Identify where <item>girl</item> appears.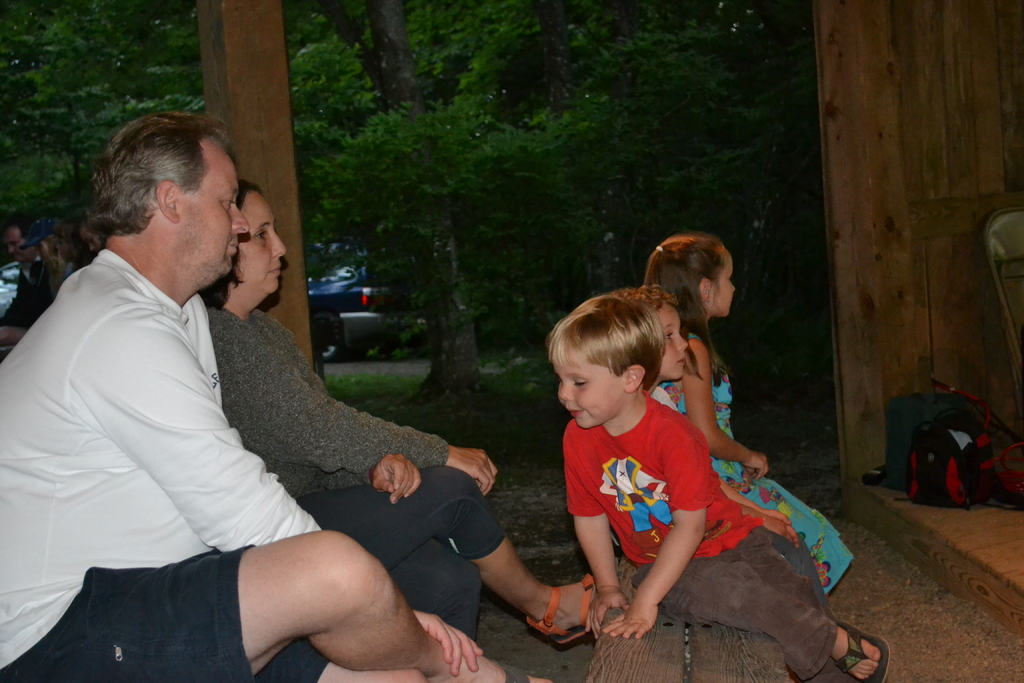
Appears at x1=641 y1=228 x2=856 y2=595.
